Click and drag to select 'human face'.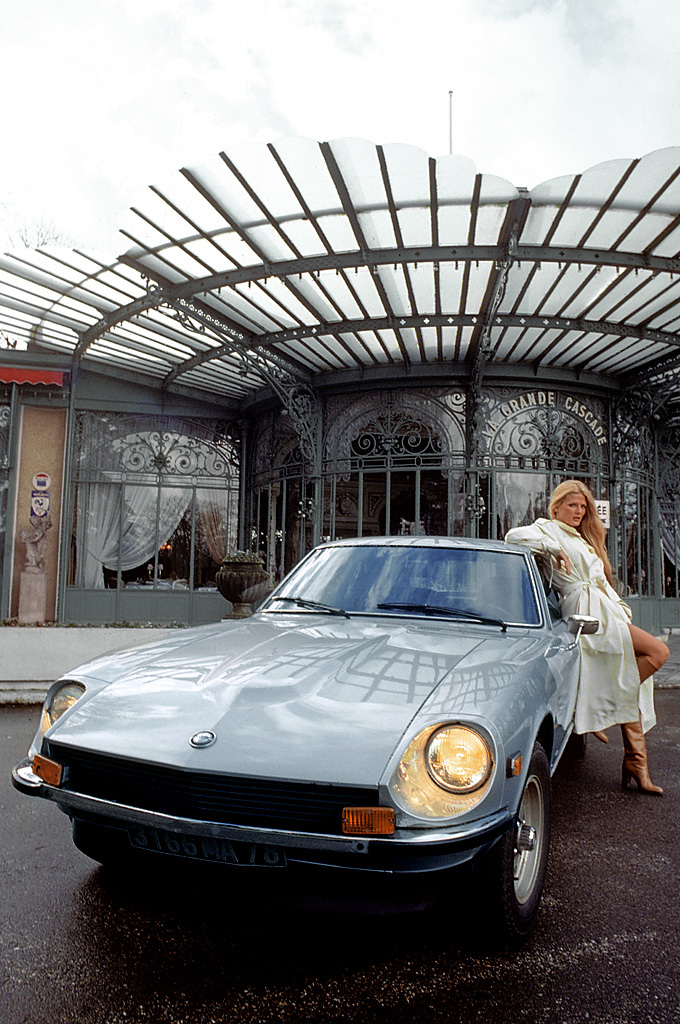
Selection: 556:490:582:525.
